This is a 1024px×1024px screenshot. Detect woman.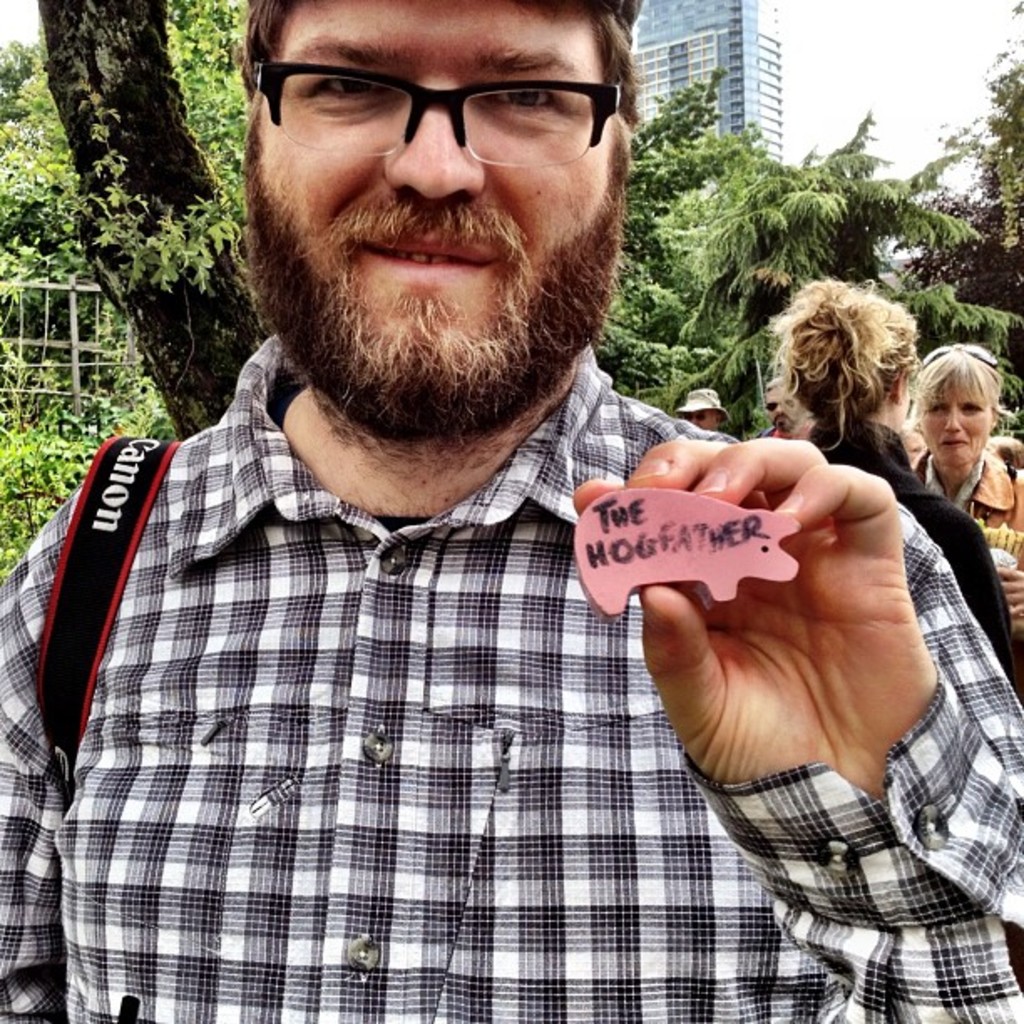
box(776, 289, 1016, 686).
